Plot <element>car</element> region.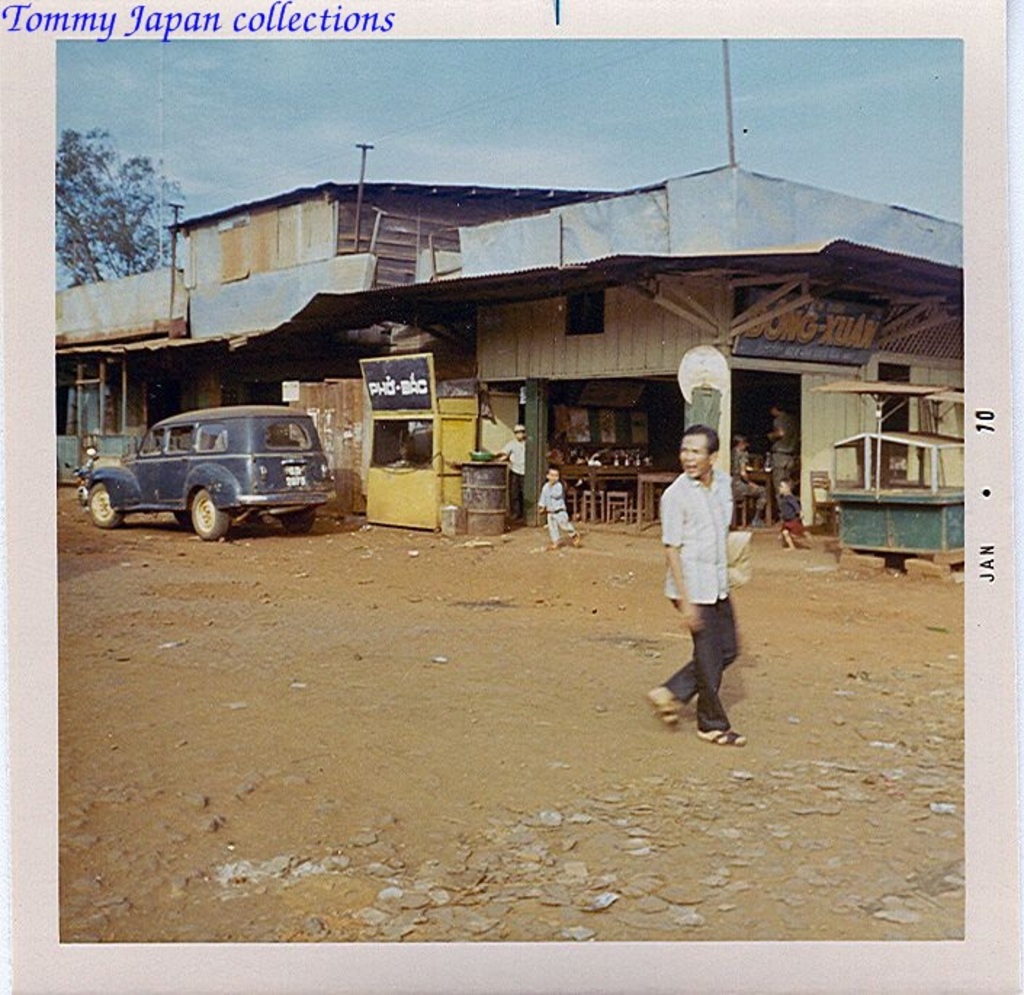
Plotted at [left=77, top=408, right=337, bottom=533].
